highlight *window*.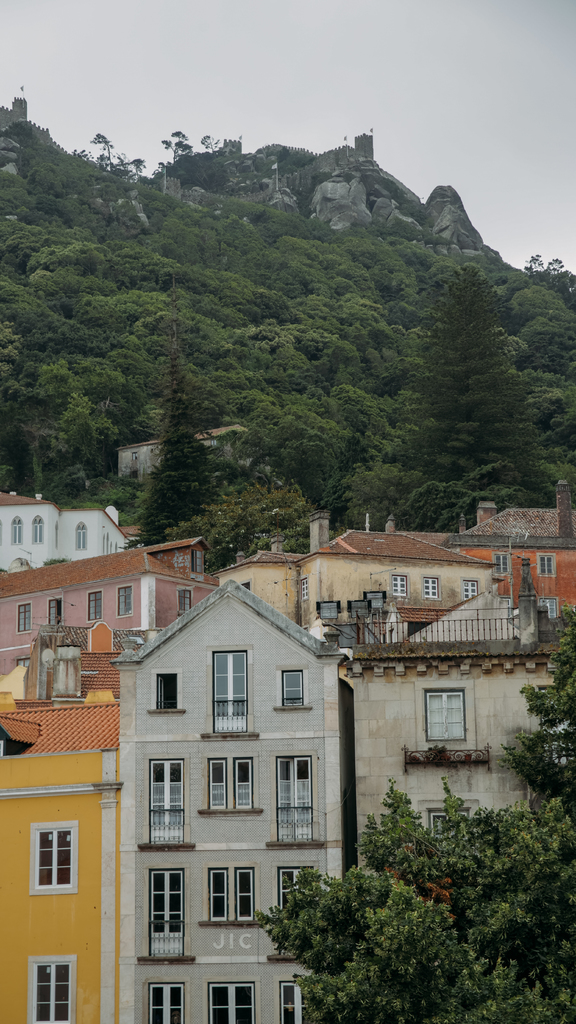
Highlighted region: {"left": 207, "top": 868, "right": 256, "bottom": 917}.
